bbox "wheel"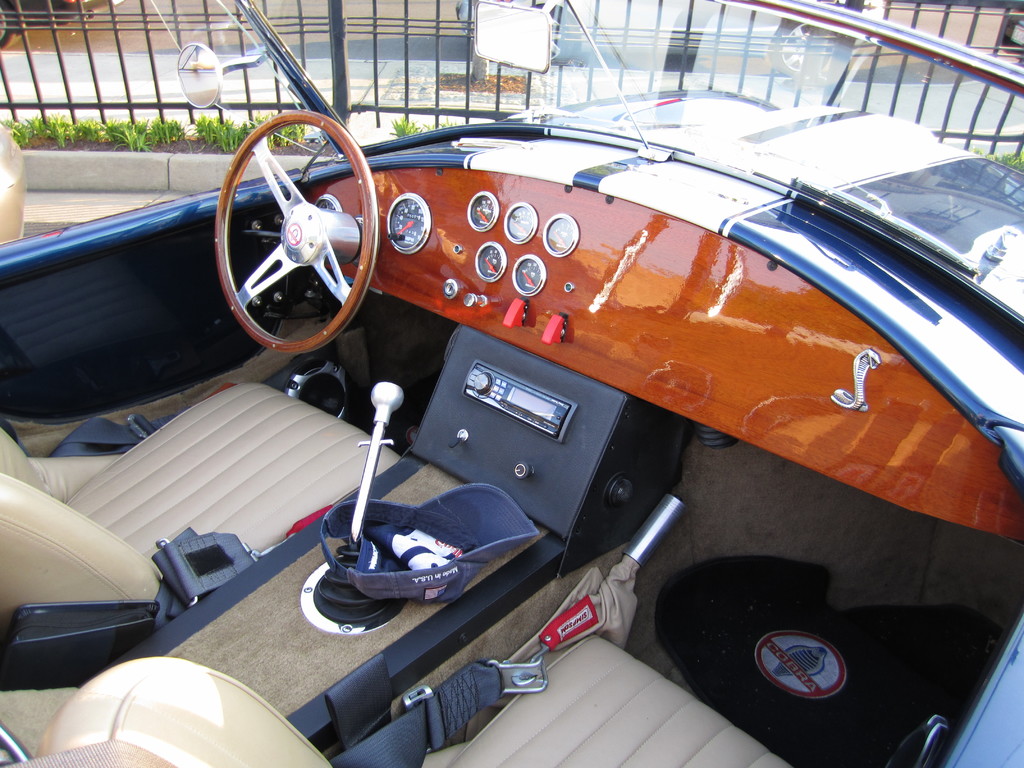
215 113 376 356
